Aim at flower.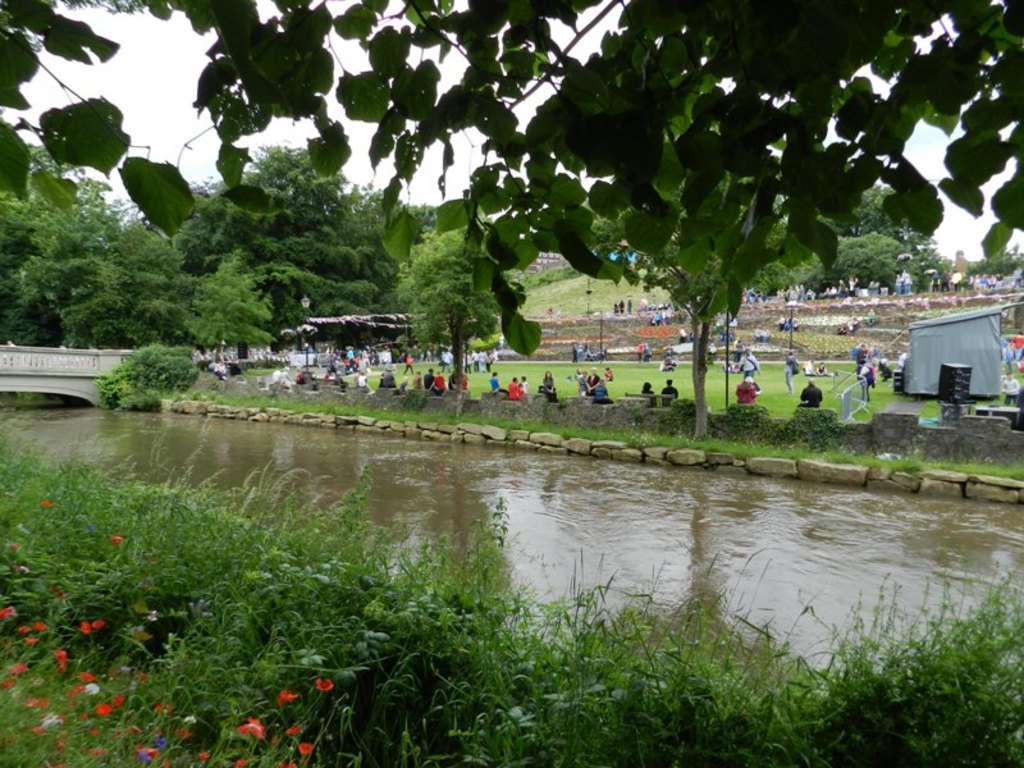
Aimed at 155, 704, 168, 714.
